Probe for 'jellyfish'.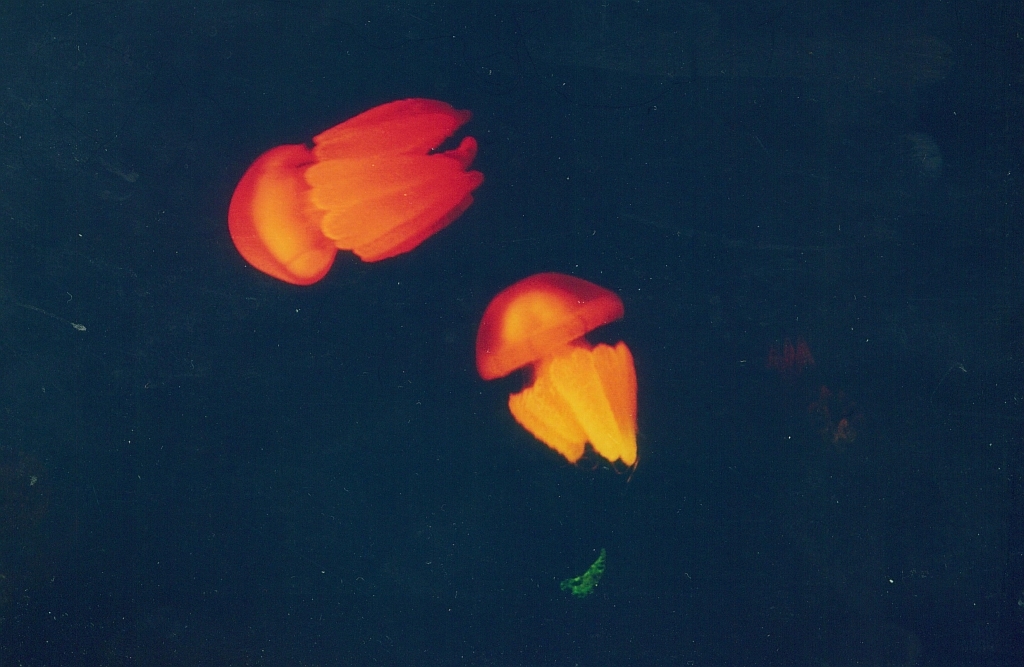
Probe result: l=225, t=91, r=485, b=285.
